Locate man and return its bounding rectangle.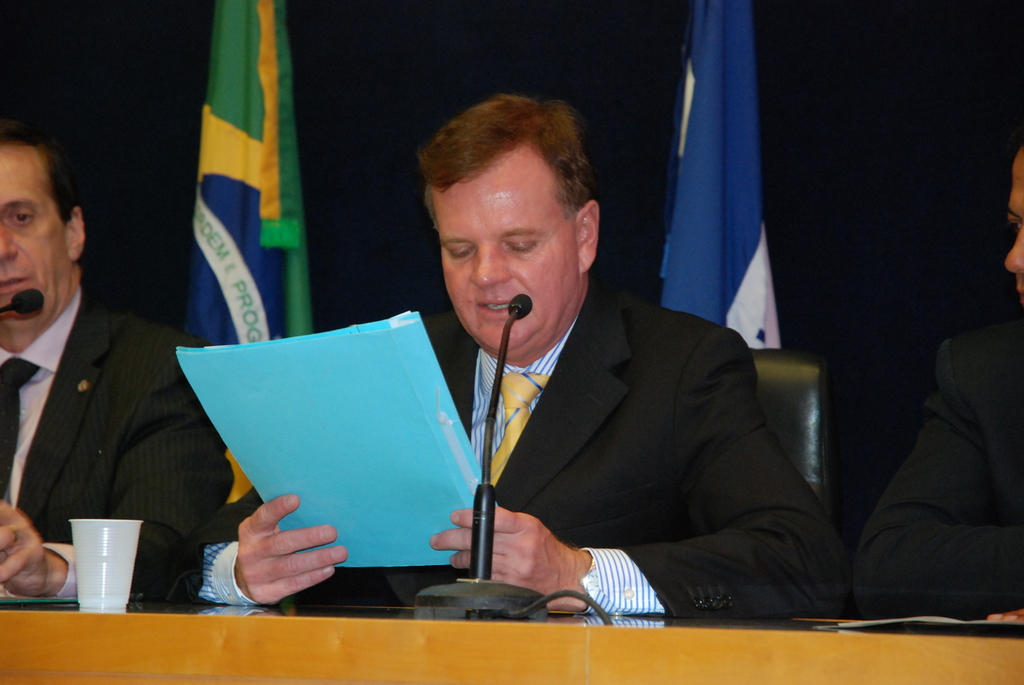
rect(840, 143, 1023, 620).
